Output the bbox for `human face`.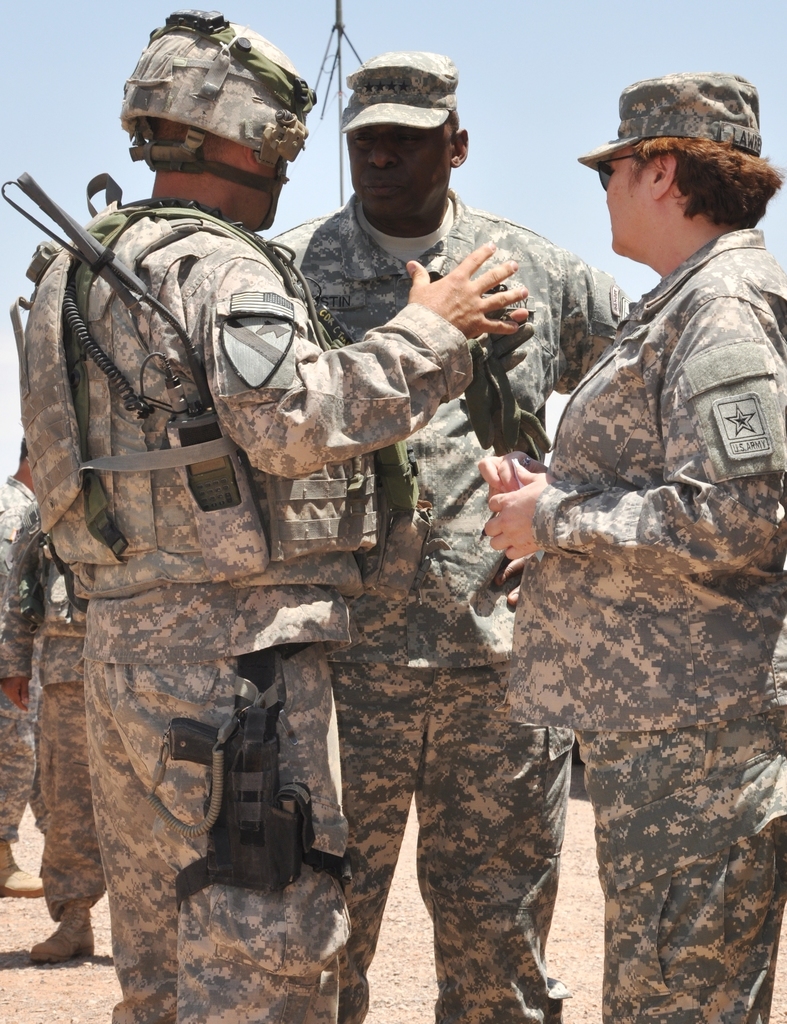
{"x1": 345, "y1": 113, "x2": 457, "y2": 216}.
